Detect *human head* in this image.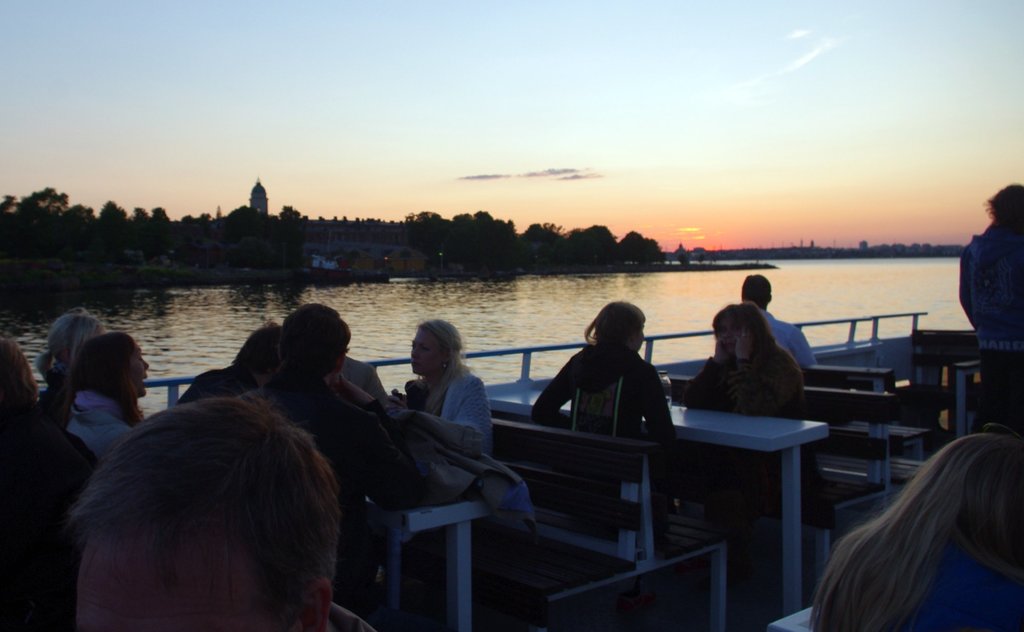
Detection: [3, 336, 45, 439].
